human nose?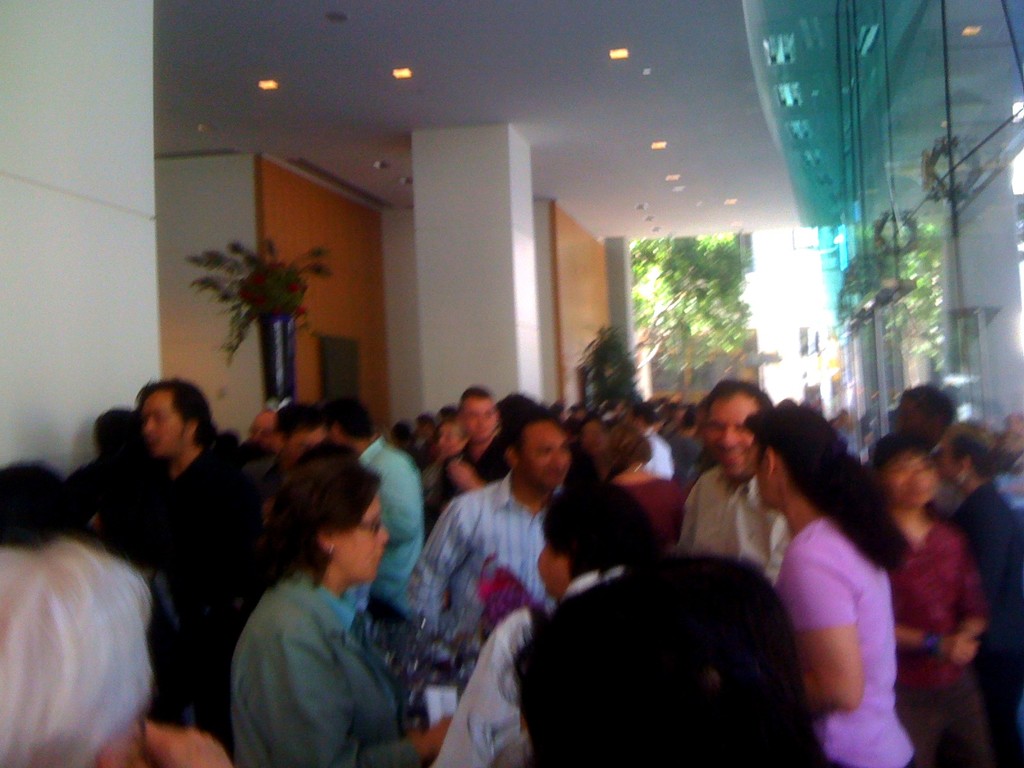
720, 425, 739, 450
